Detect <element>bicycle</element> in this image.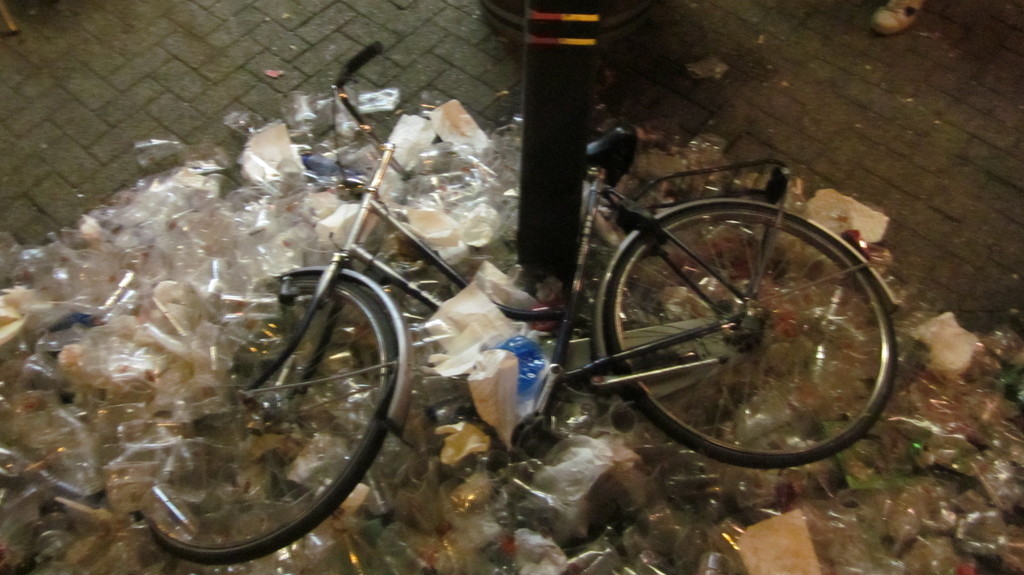
Detection: x1=218 y1=24 x2=874 y2=517.
